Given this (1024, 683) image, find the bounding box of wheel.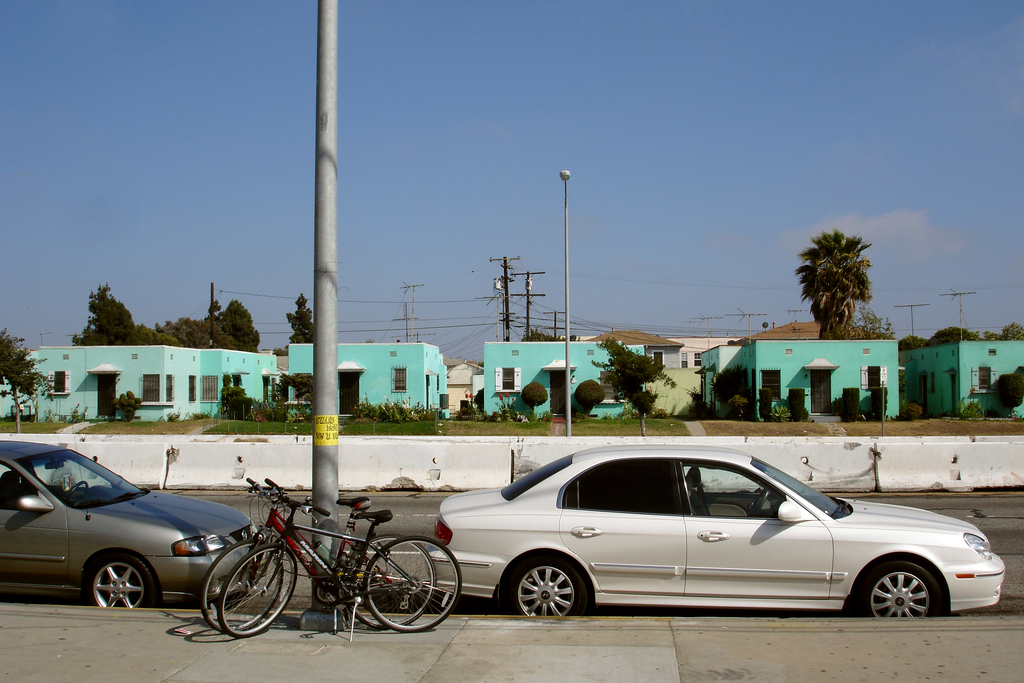
l=346, t=534, r=436, b=627.
